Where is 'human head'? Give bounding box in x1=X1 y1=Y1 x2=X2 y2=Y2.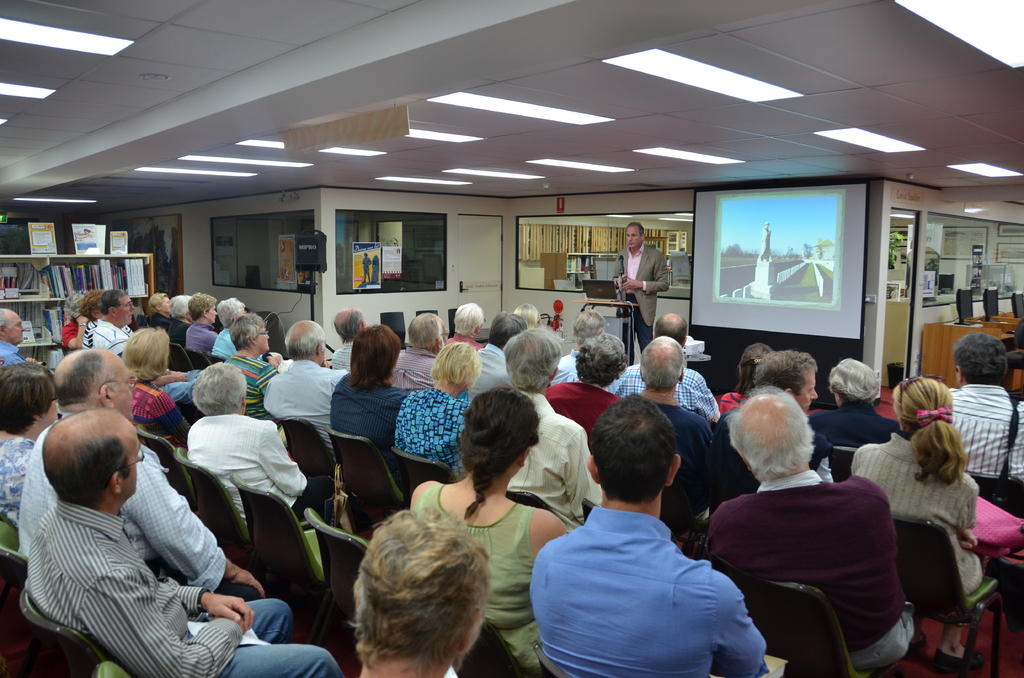
x1=737 y1=344 x2=775 y2=391.
